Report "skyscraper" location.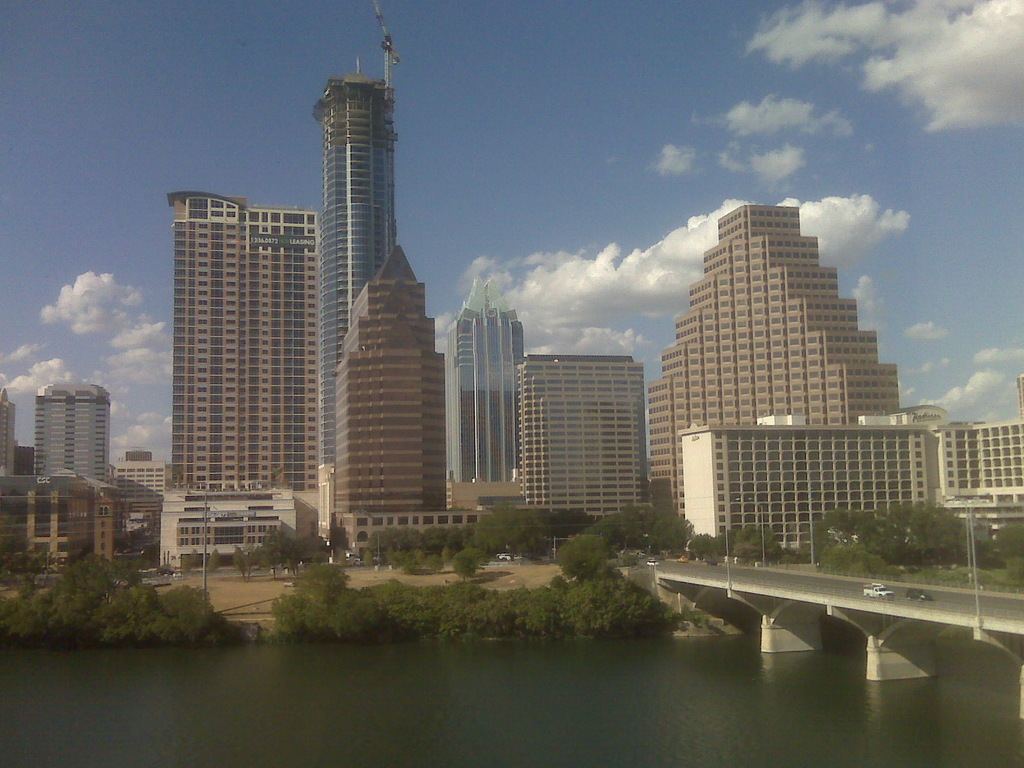
Report: x1=631, y1=193, x2=938, y2=525.
